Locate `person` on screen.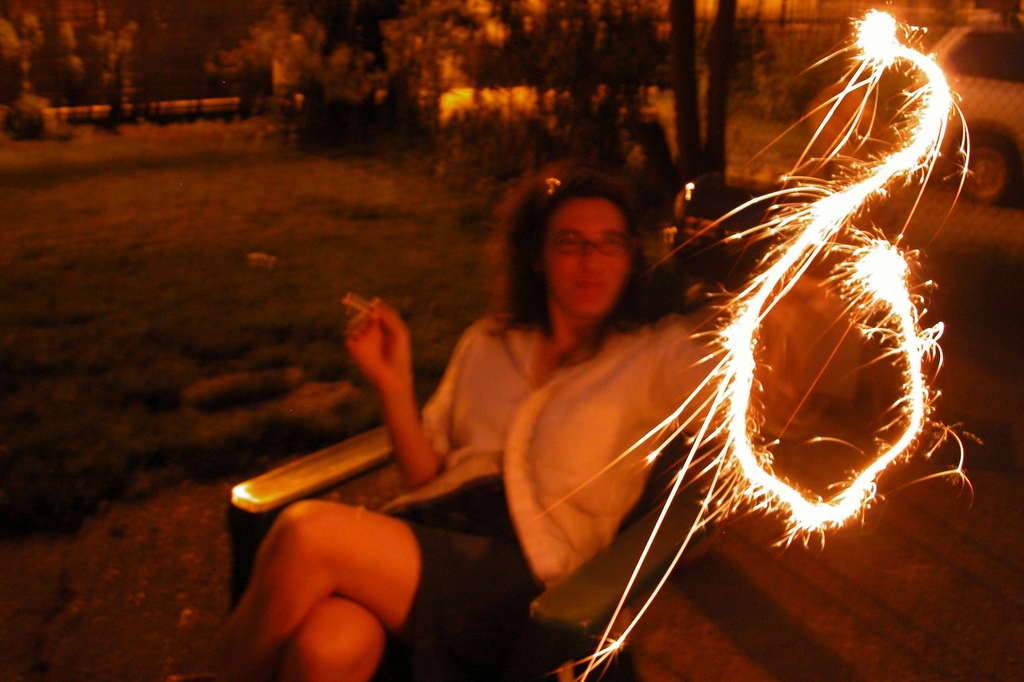
On screen at [x1=307, y1=118, x2=852, y2=675].
